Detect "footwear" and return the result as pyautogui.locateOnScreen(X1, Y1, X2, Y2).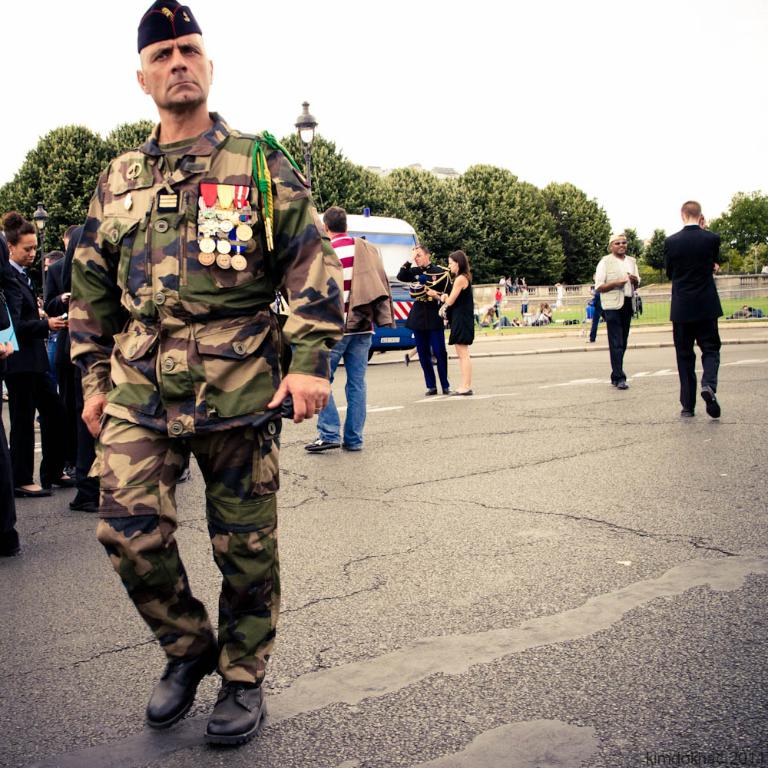
pyautogui.locateOnScreen(306, 438, 338, 452).
